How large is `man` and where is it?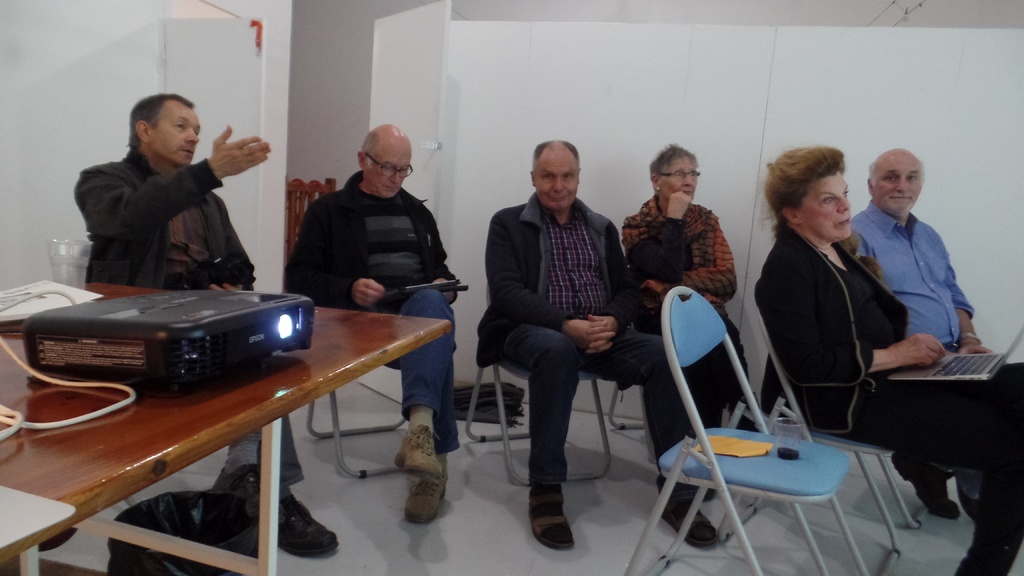
Bounding box: {"left": 282, "top": 123, "right": 465, "bottom": 525}.
